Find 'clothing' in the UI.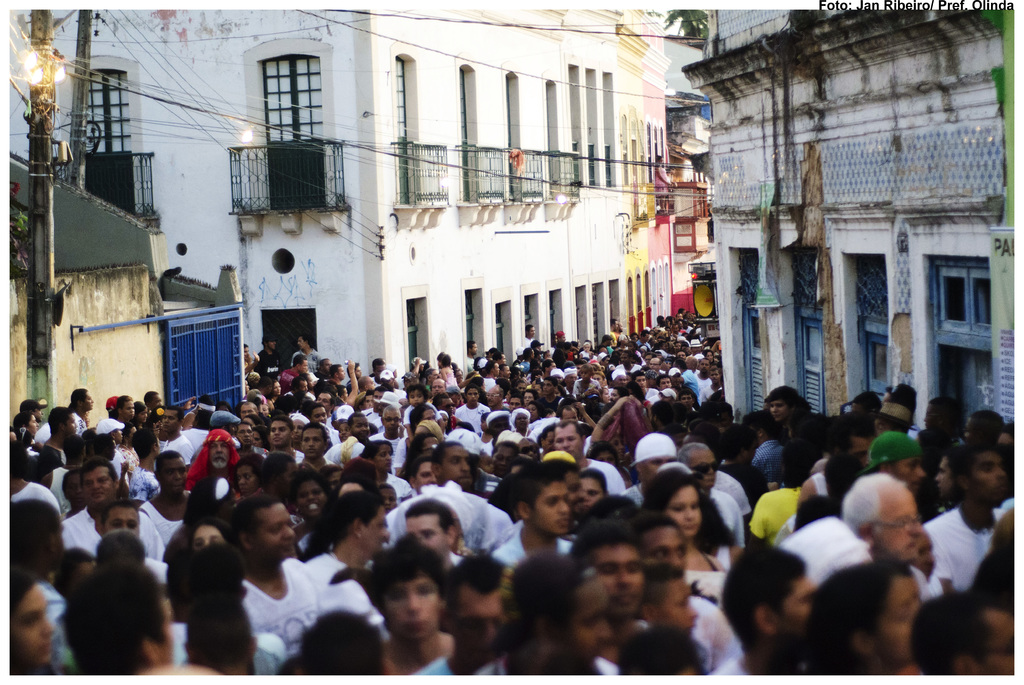
UI element at (483, 525, 529, 566).
